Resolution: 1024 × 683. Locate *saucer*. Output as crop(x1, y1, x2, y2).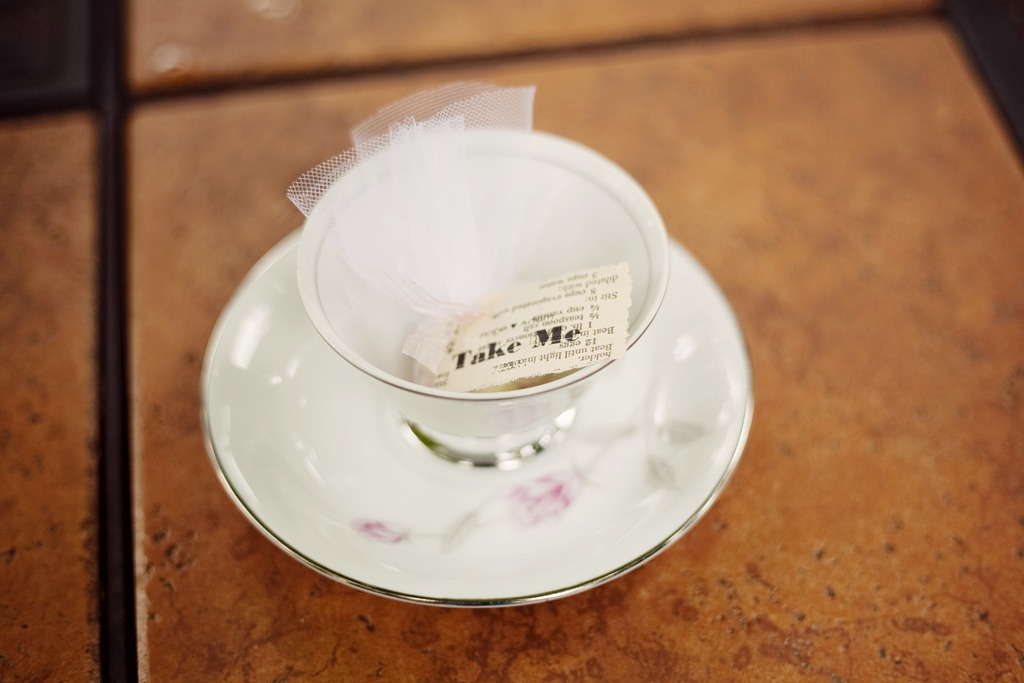
crop(196, 229, 750, 606).
